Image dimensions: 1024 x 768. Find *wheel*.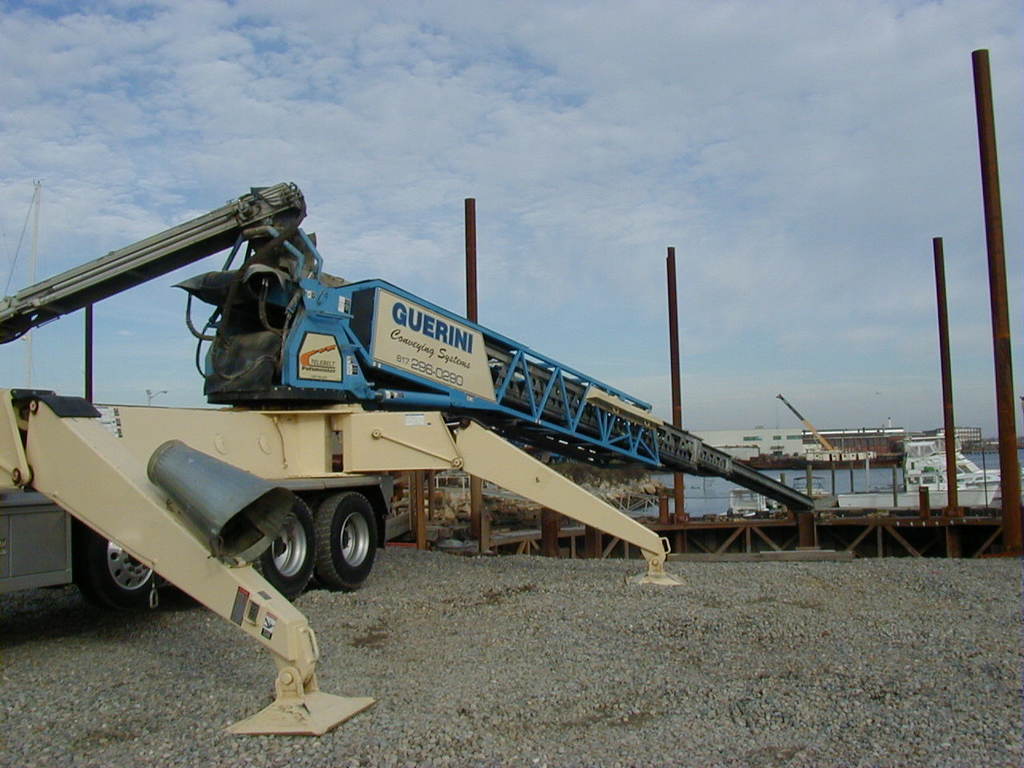
(left=250, top=497, right=317, bottom=603).
